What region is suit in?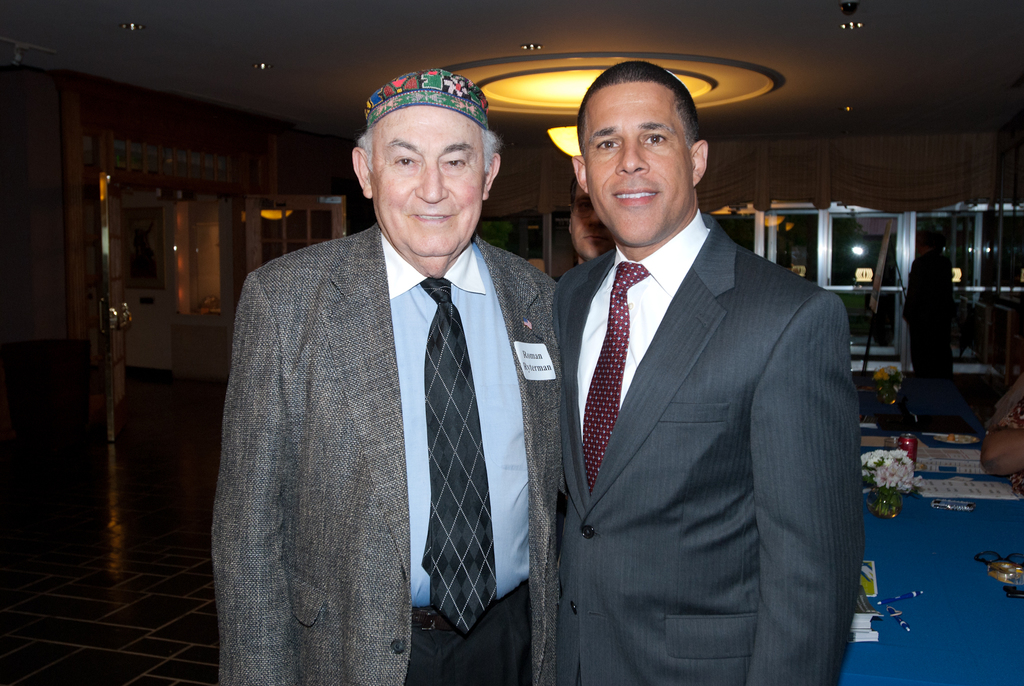
<box>522,56,858,682</box>.
